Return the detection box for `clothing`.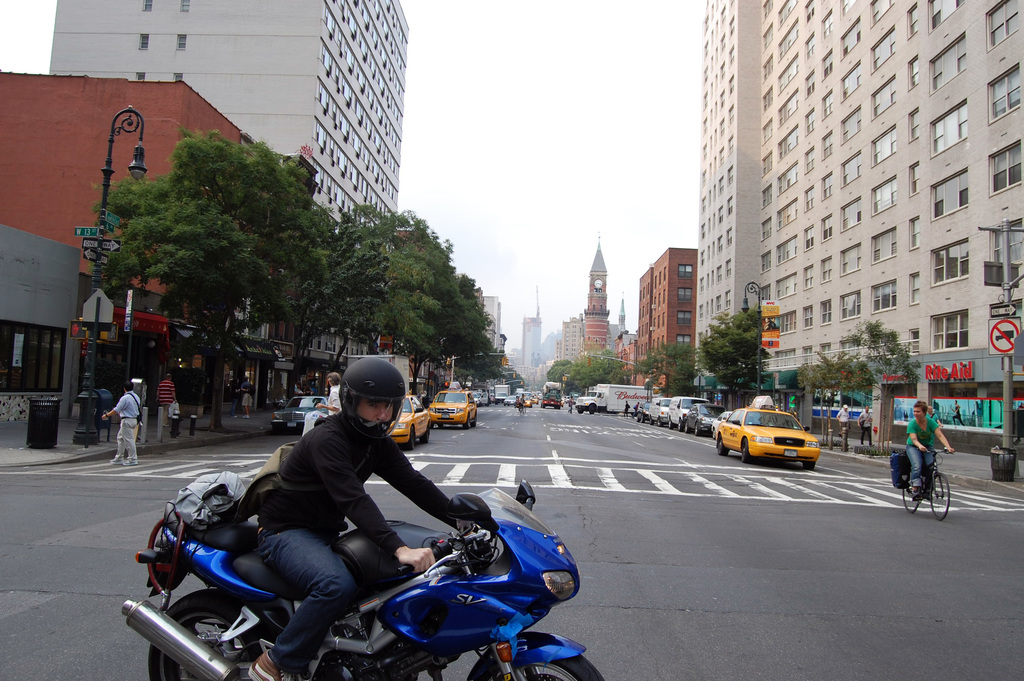
x1=929 y1=407 x2=948 y2=441.
